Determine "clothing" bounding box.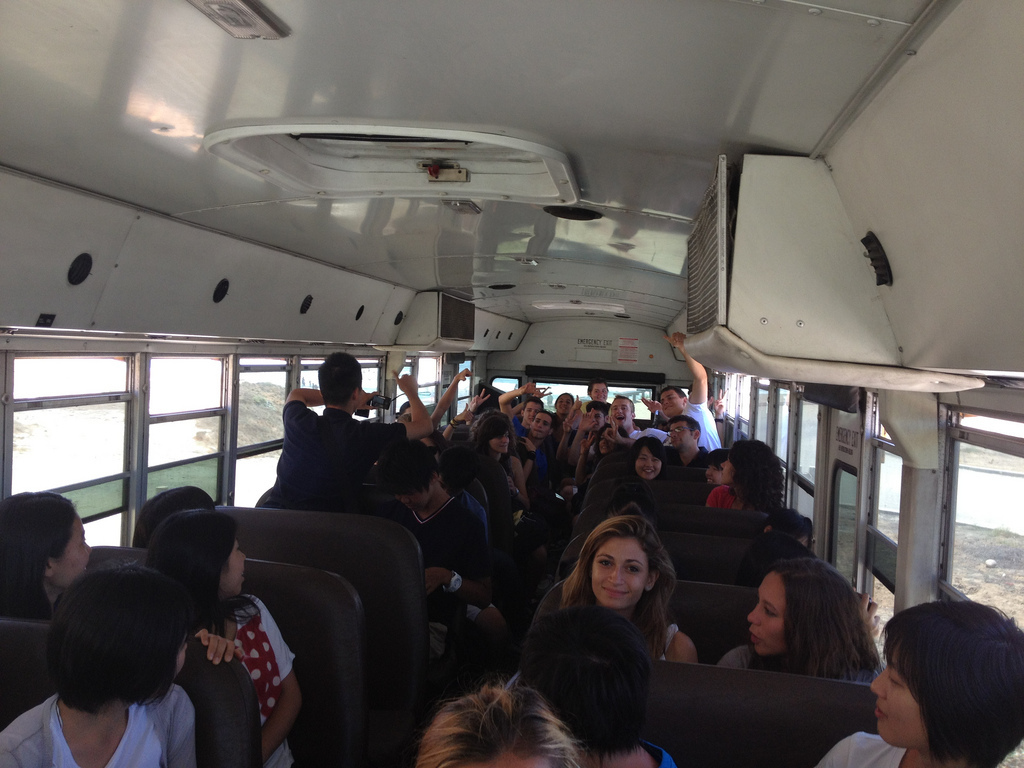
Determined: <box>643,739,681,767</box>.
